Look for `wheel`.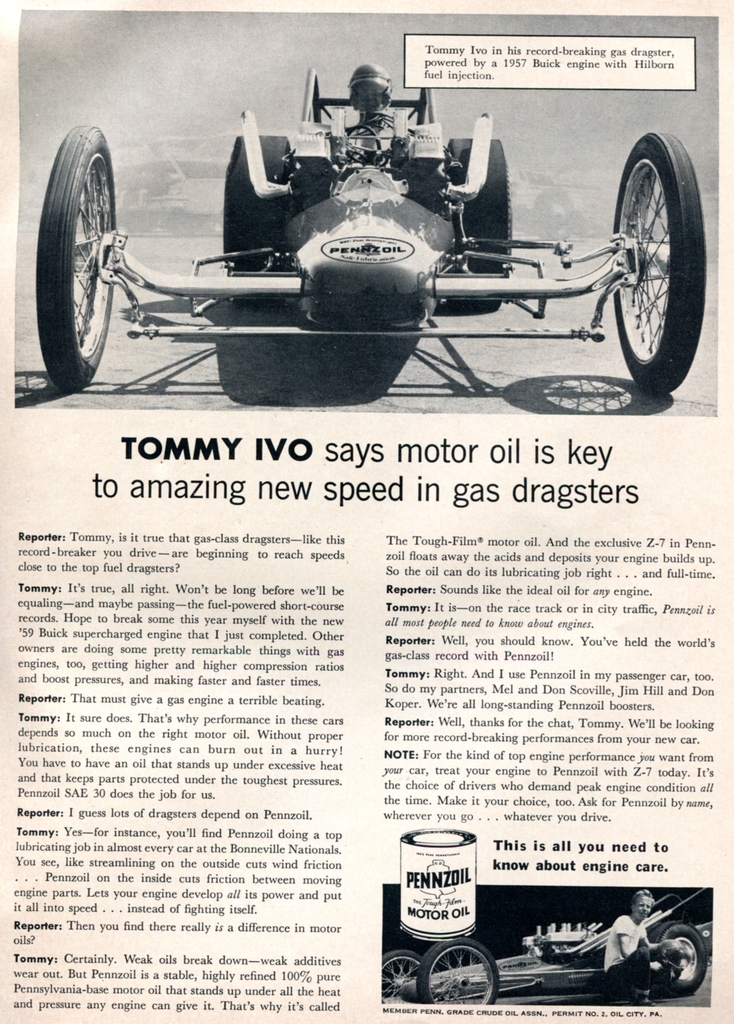
Found: {"x1": 444, "y1": 136, "x2": 512, "y2": 310}.
